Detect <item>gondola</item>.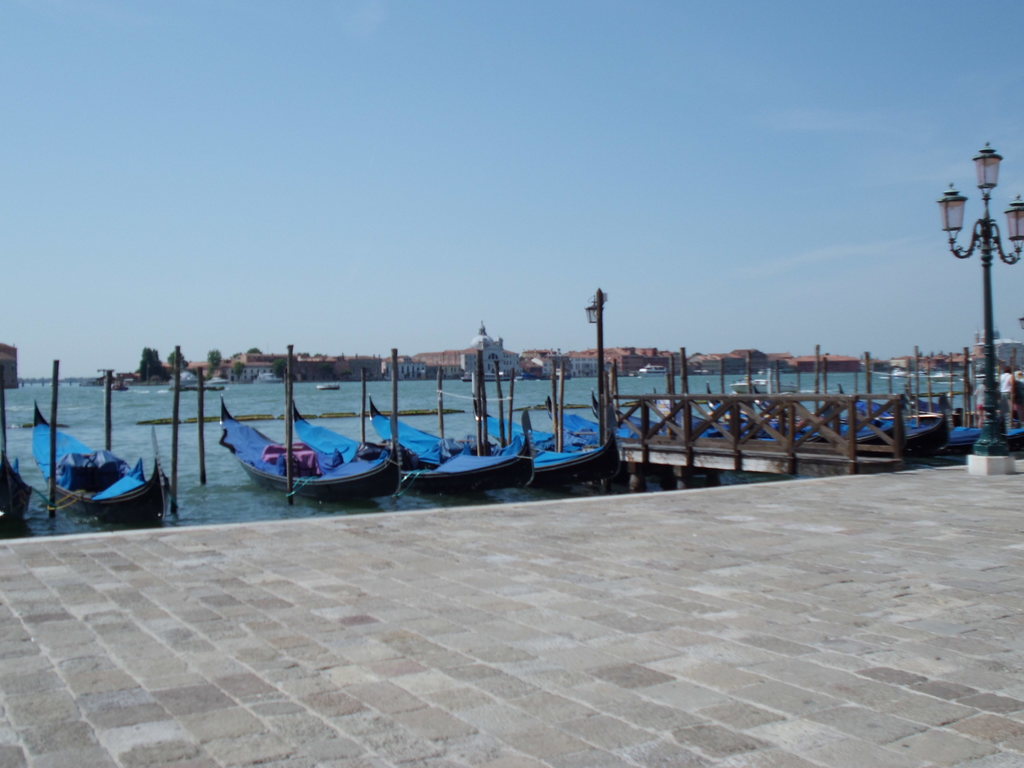
Detected at rect(279, 365, 538, 492).
